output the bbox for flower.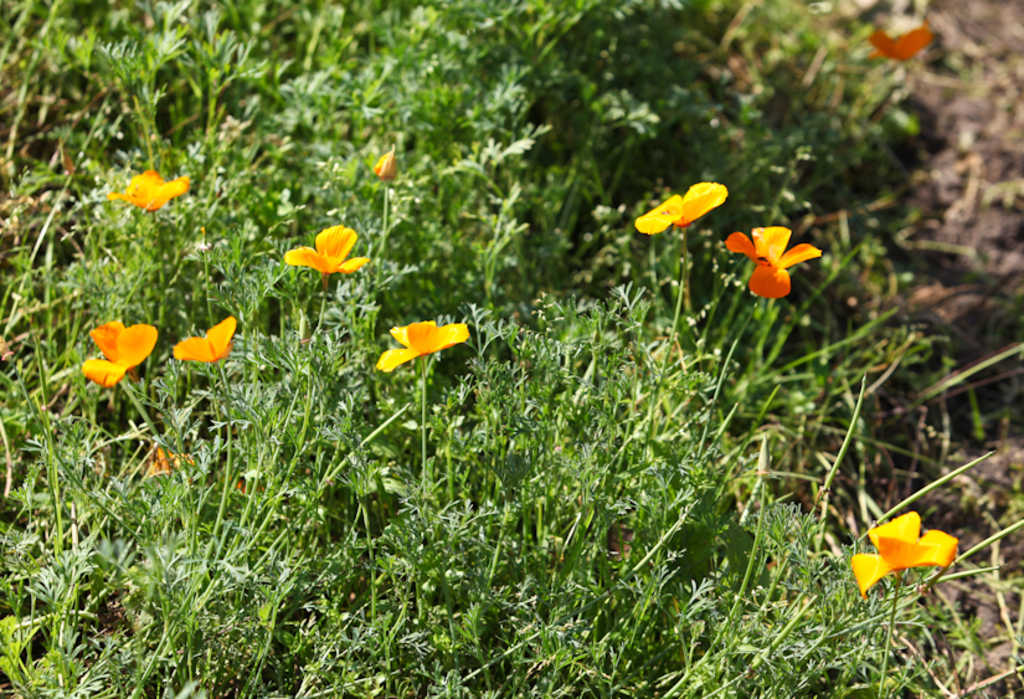
region(724, 226, 827, 298).
